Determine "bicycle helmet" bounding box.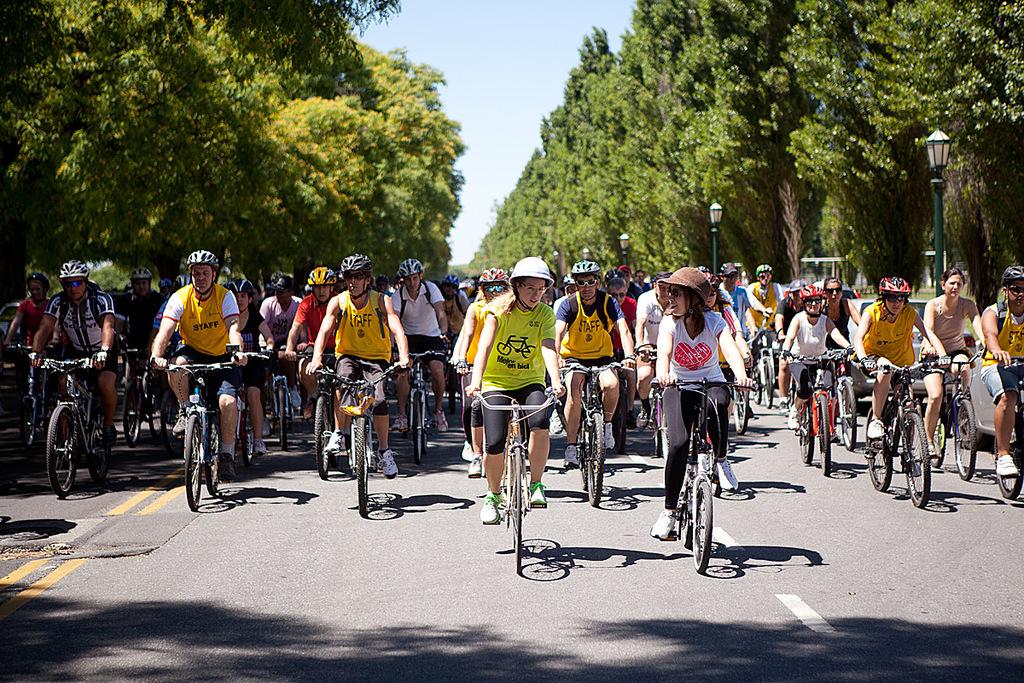
Determined: BBox(347, 250, 372, 271).
